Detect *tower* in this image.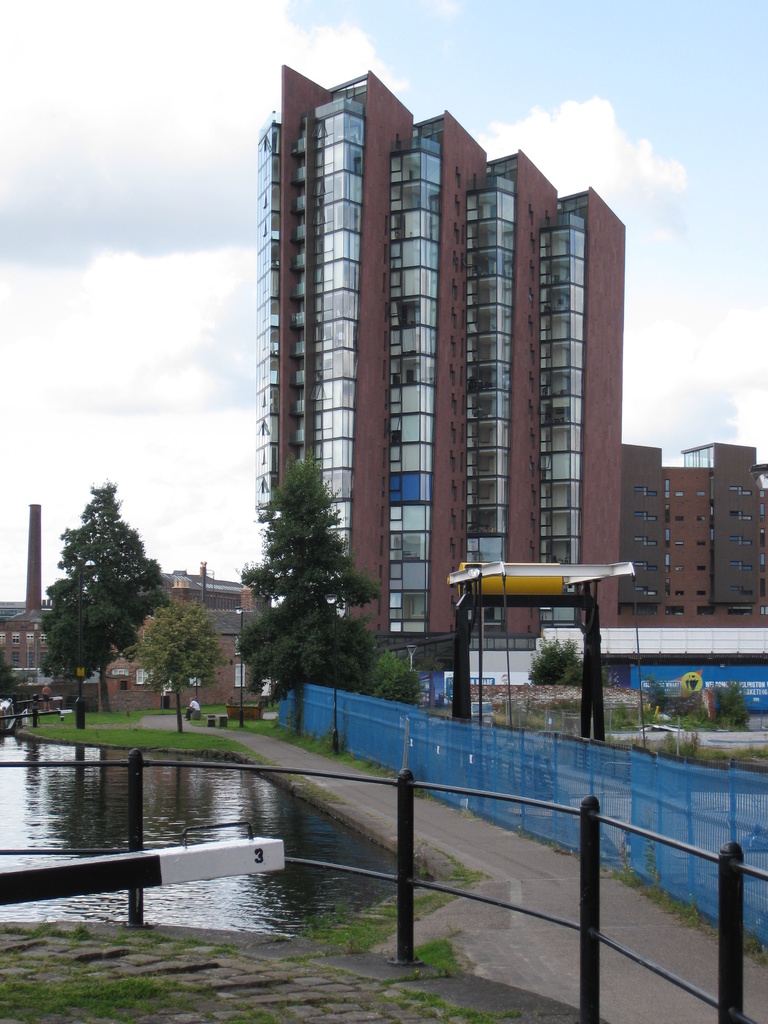
Detection: <bbox>332, 102, 642, 602</bbox>.
